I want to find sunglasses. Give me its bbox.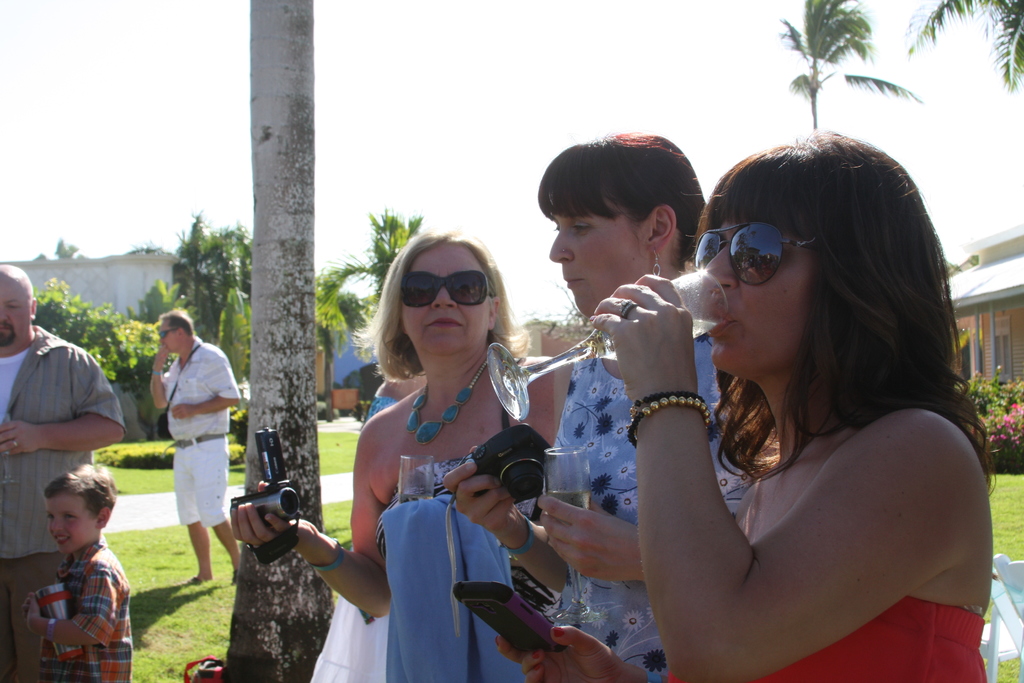
box(161, 325, 179, 342).
